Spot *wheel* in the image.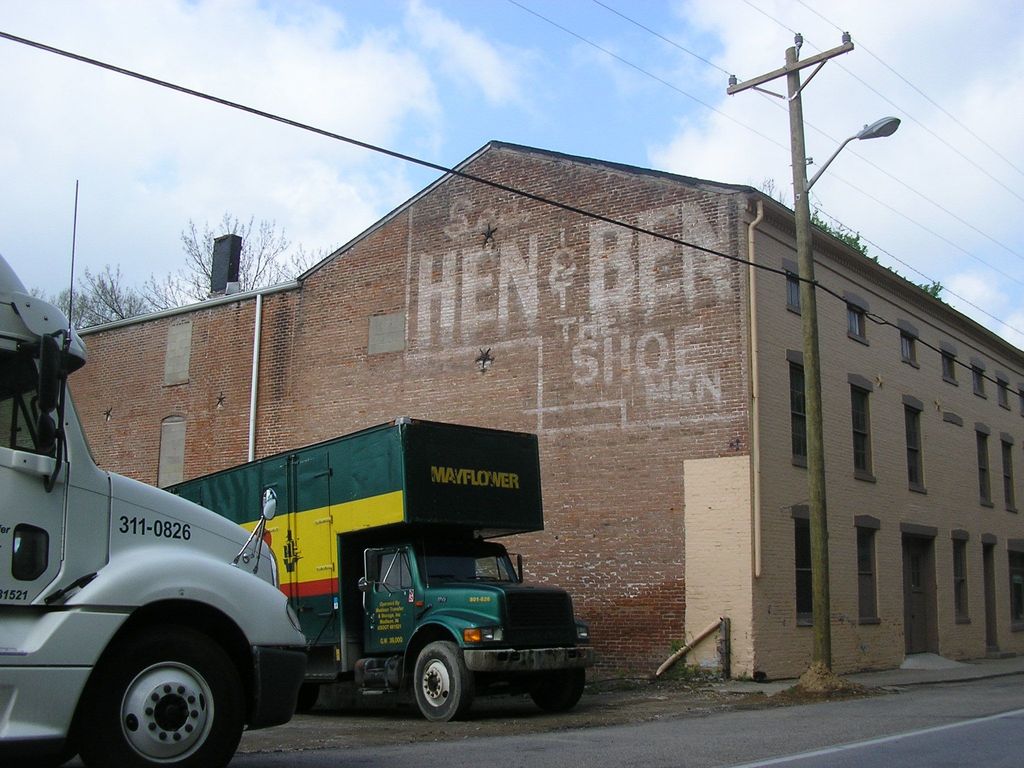
*wheel* found at crop(535, 668, 583, 710).
